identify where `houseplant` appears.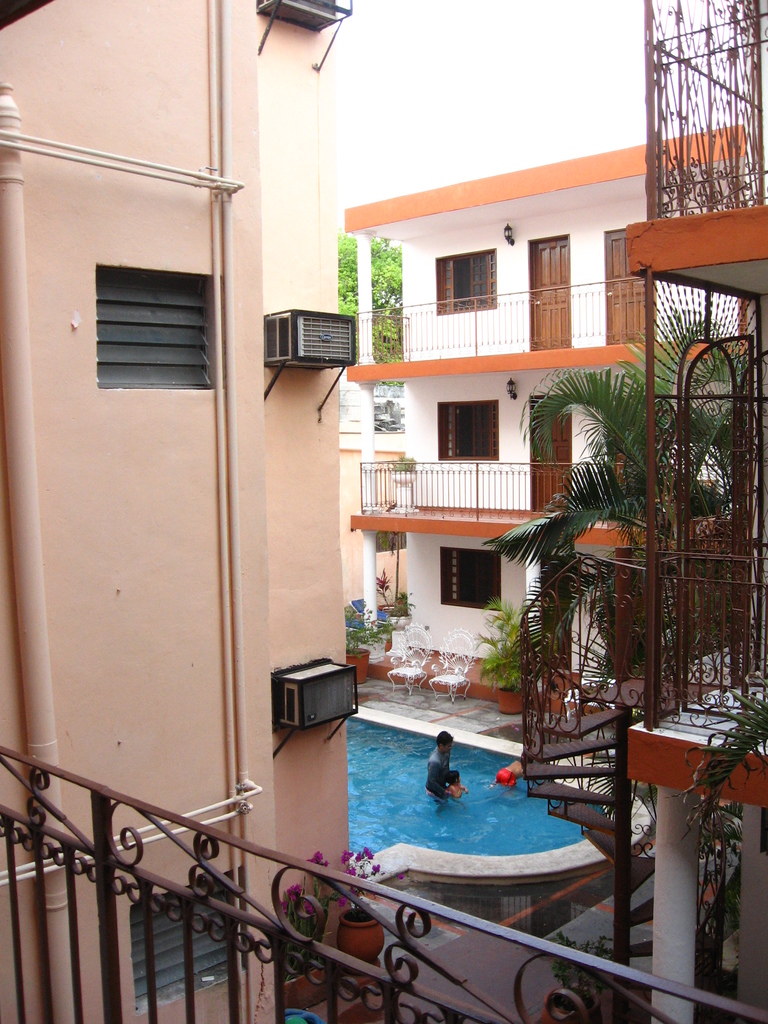
Appears at <bbox>342, 605, 398, 684</bbox>.
